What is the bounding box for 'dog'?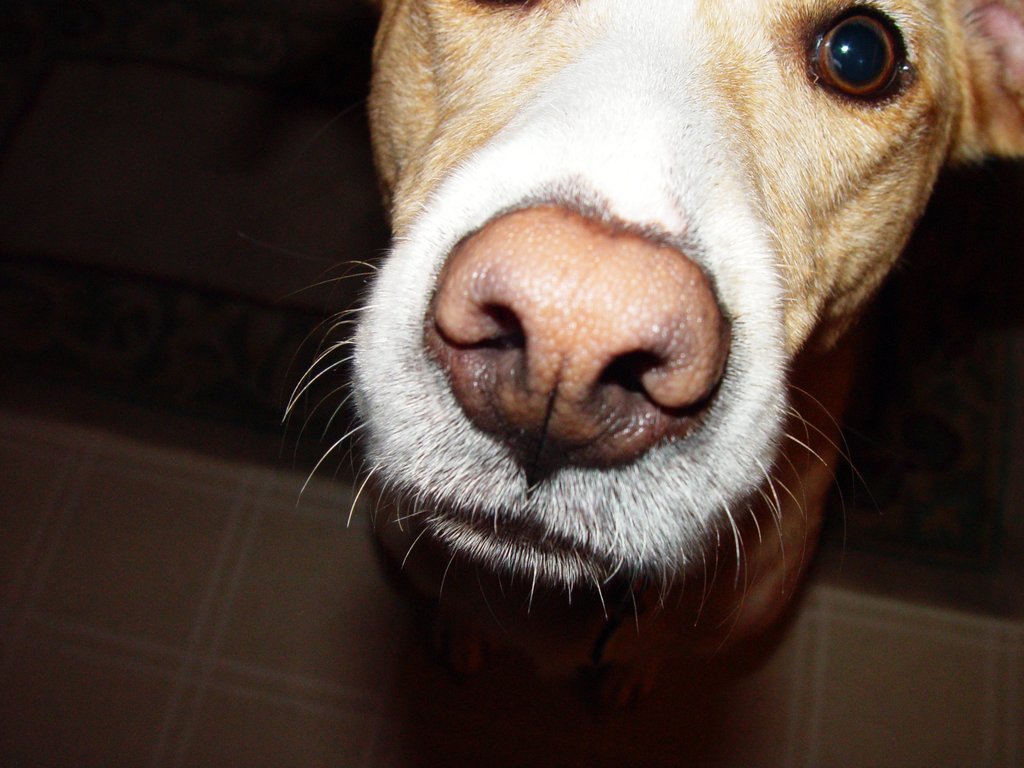
<bbox>279, 0, 1023, 714</bbox>.
